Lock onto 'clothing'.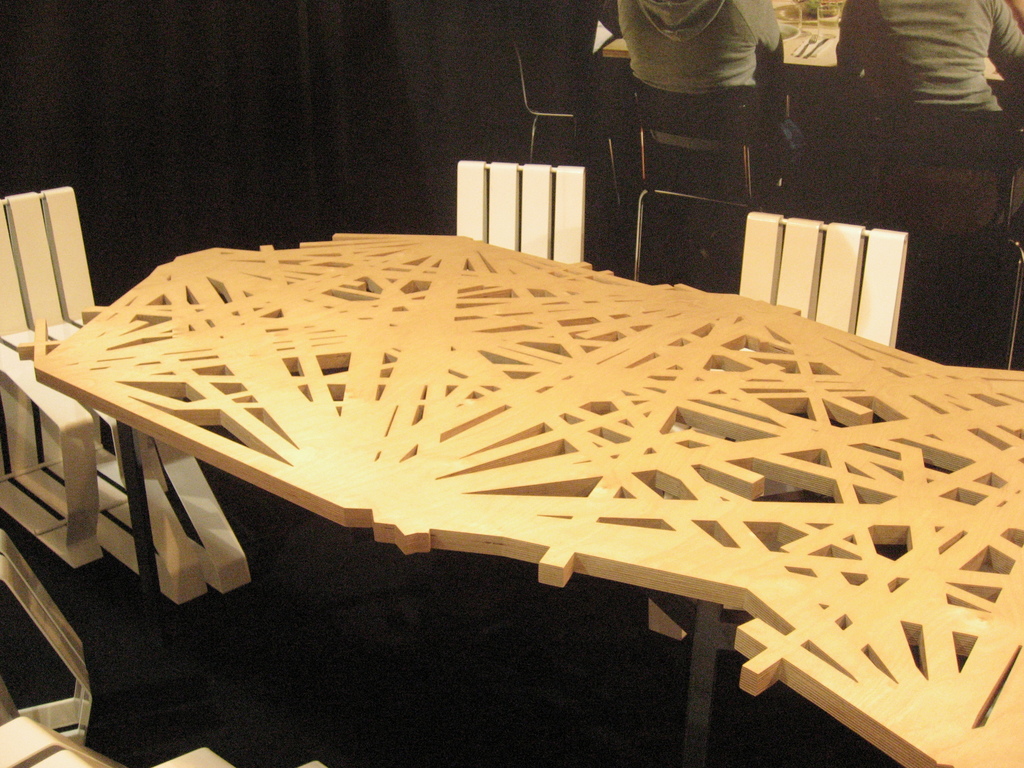
Locked: 833/2/1023/113.
